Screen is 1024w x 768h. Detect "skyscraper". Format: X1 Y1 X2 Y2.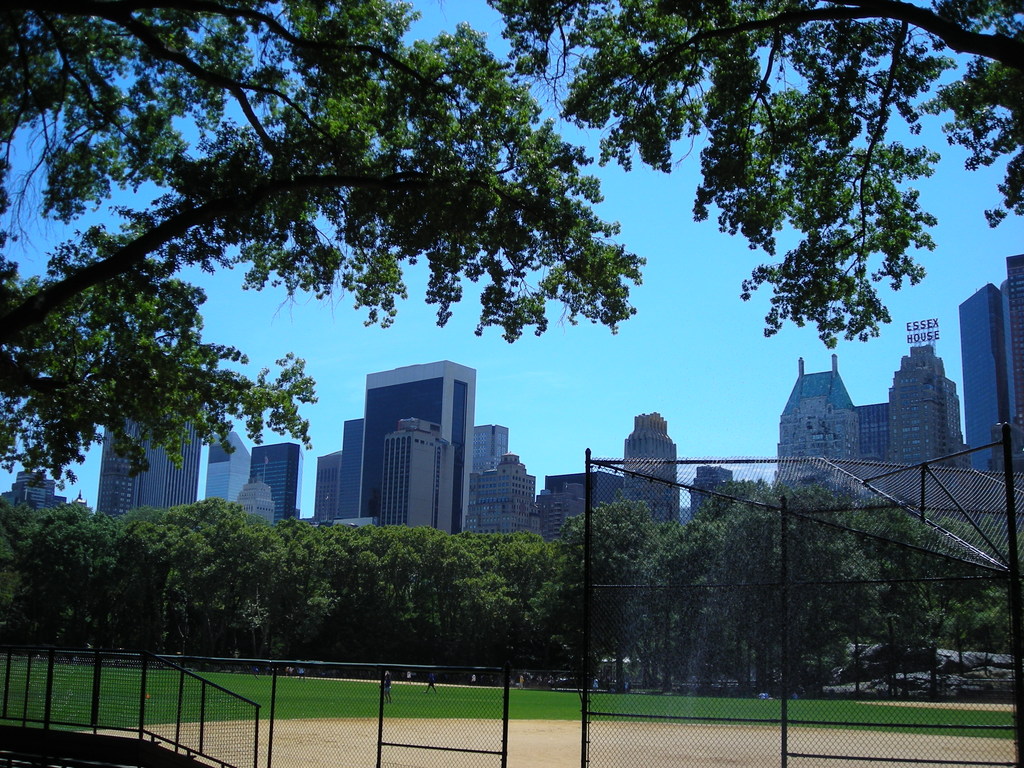
248 444 301 527.
